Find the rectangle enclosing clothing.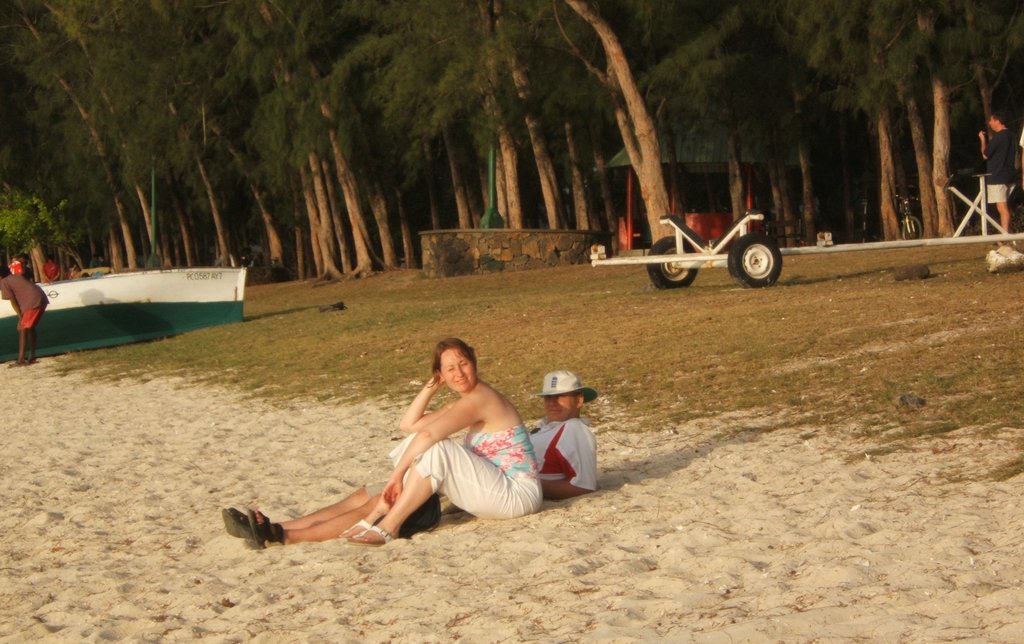
bbox(525, 416, 596, 506).
